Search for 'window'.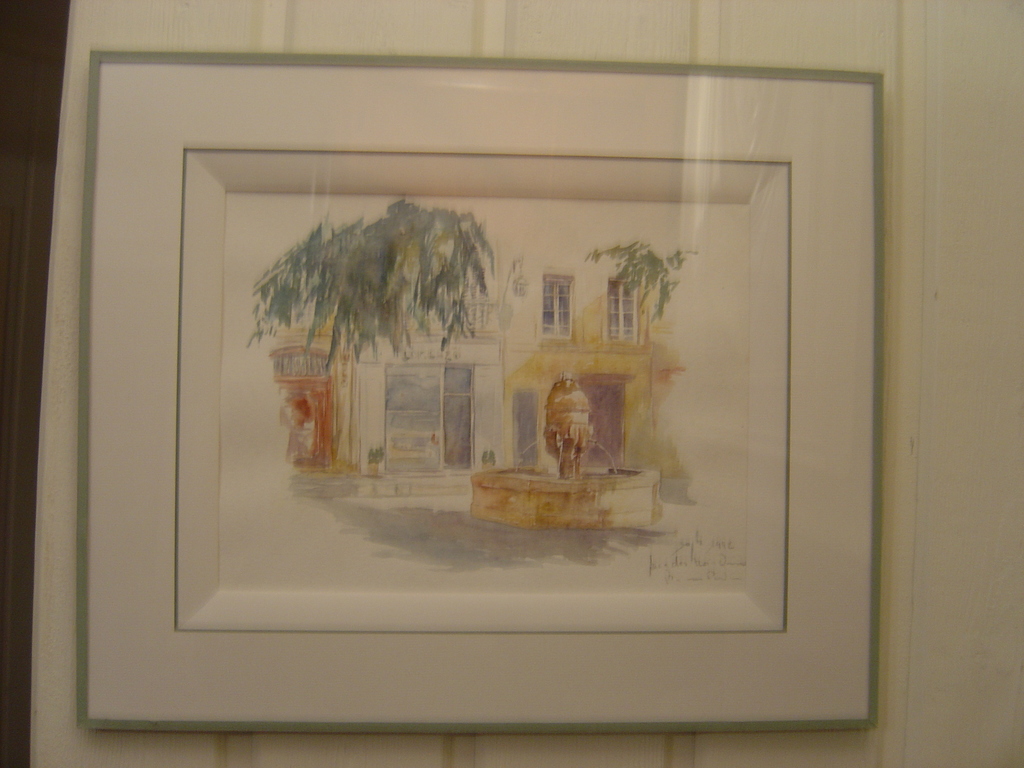
Found at 609,280,636,340.
